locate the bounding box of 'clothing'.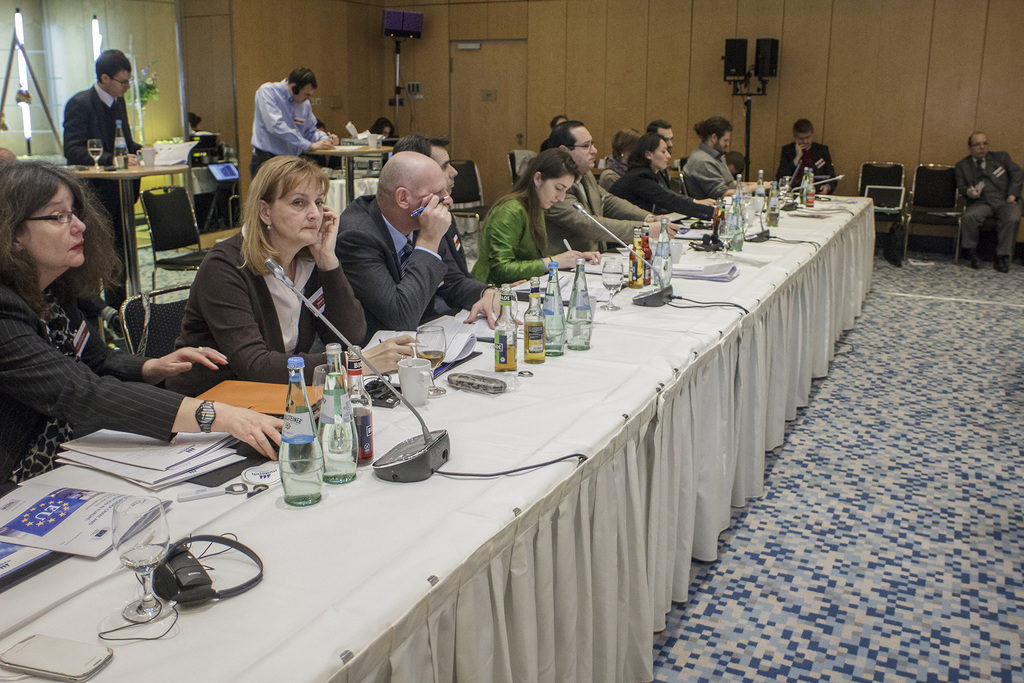
Bounding box: left=232, top=74, right=325, bottom=152.
